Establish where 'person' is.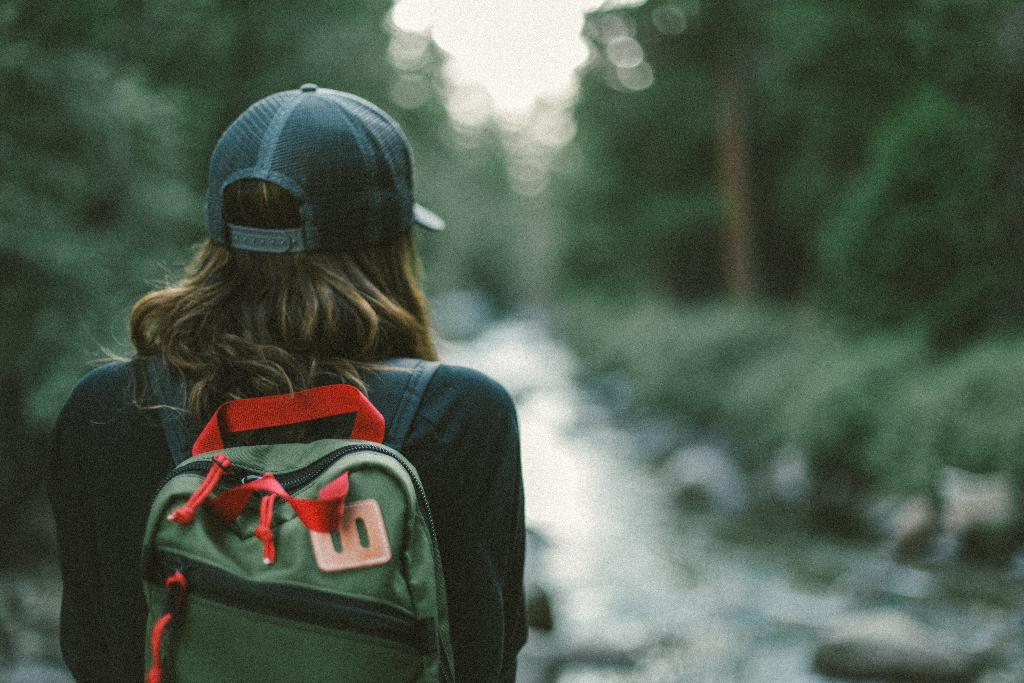
Established at x1=42, y1=81, x2=536, y2=682.
